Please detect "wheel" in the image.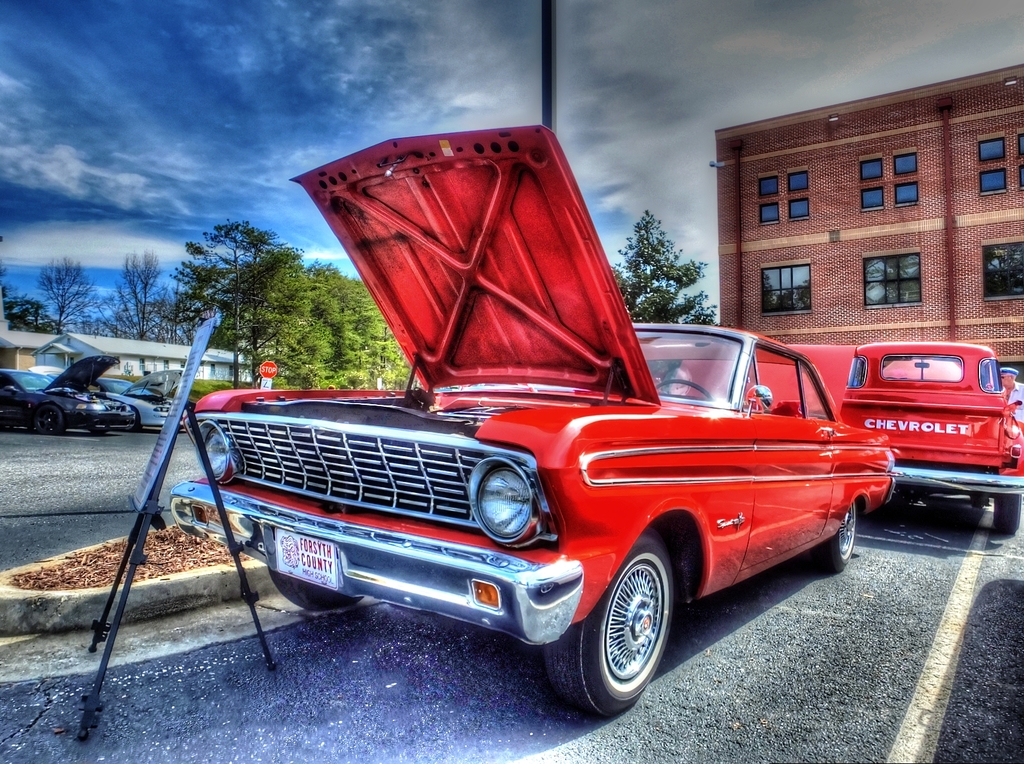
detection(566, 549, 688, 711).
